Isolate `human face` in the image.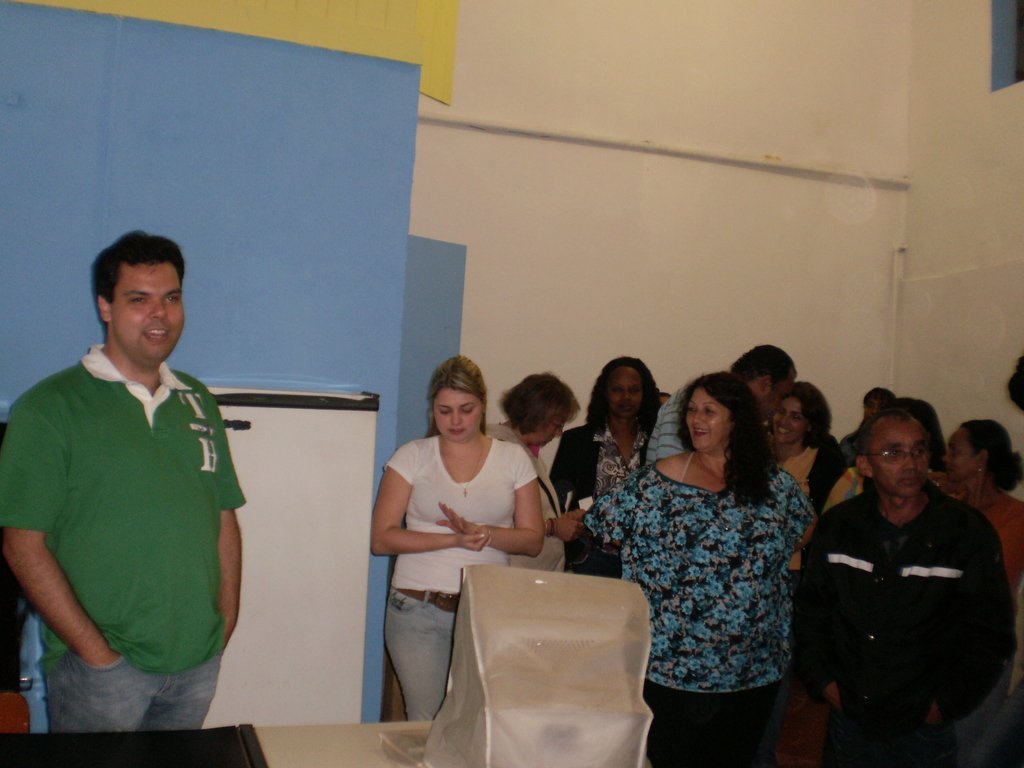
Isolated region: 685/390/730/451.
